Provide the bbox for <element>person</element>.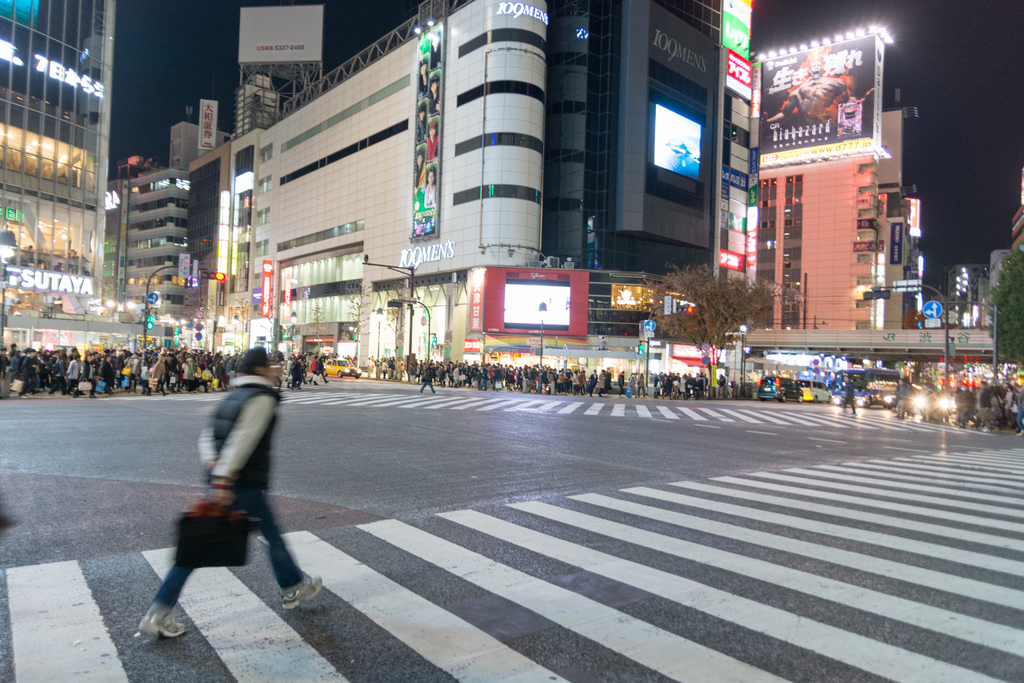
760:60:876:128.
